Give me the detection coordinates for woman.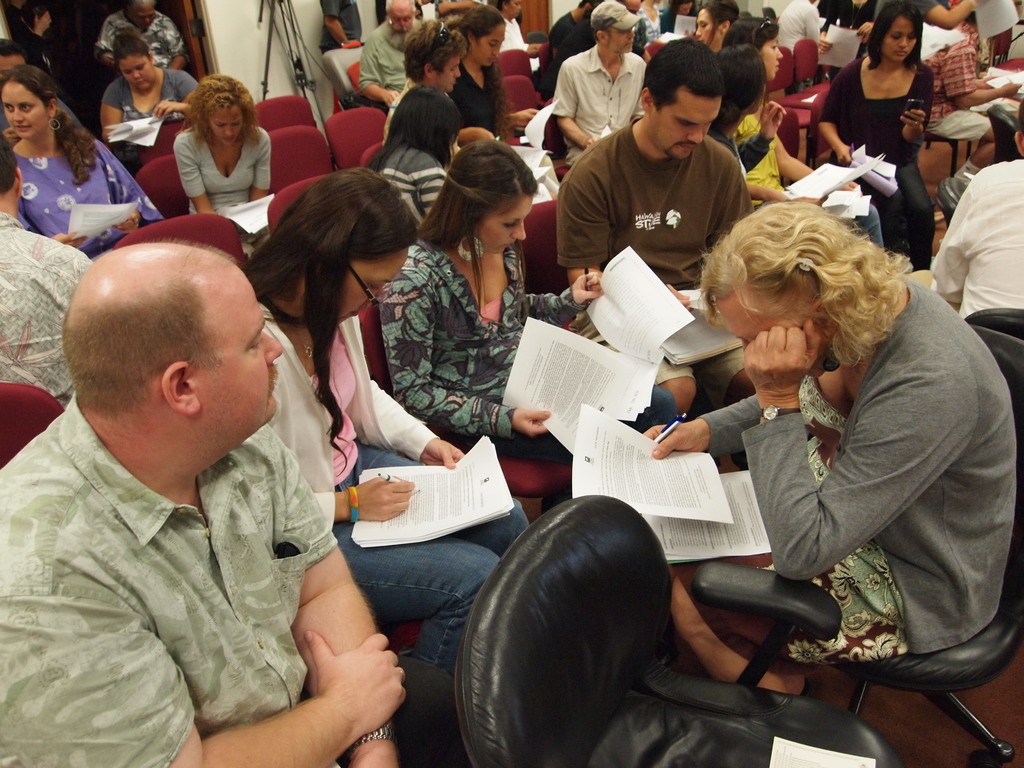
[left=98, top=25, right=198, bottom=138].
